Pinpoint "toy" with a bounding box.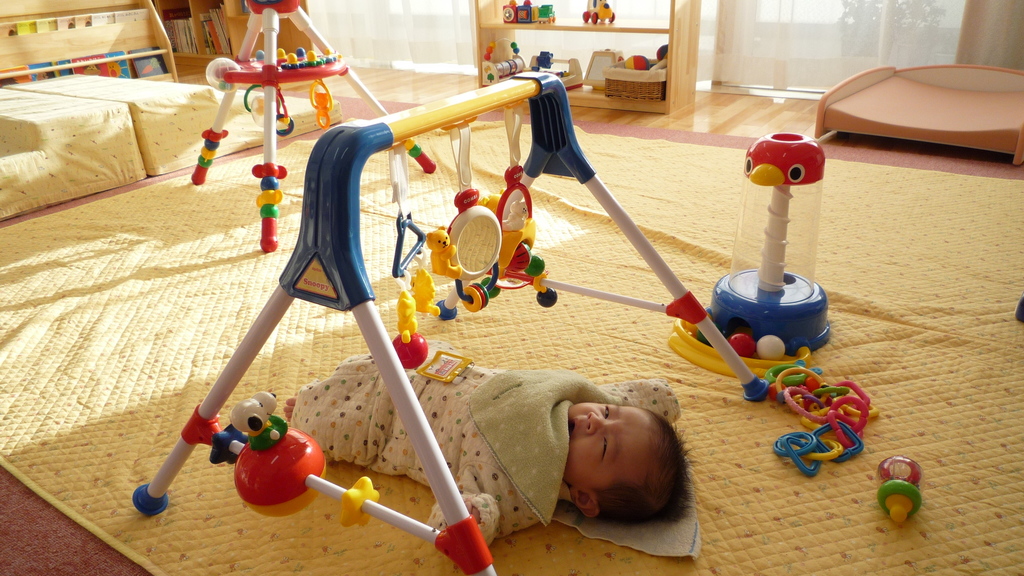
791, 342, 809, 365.
